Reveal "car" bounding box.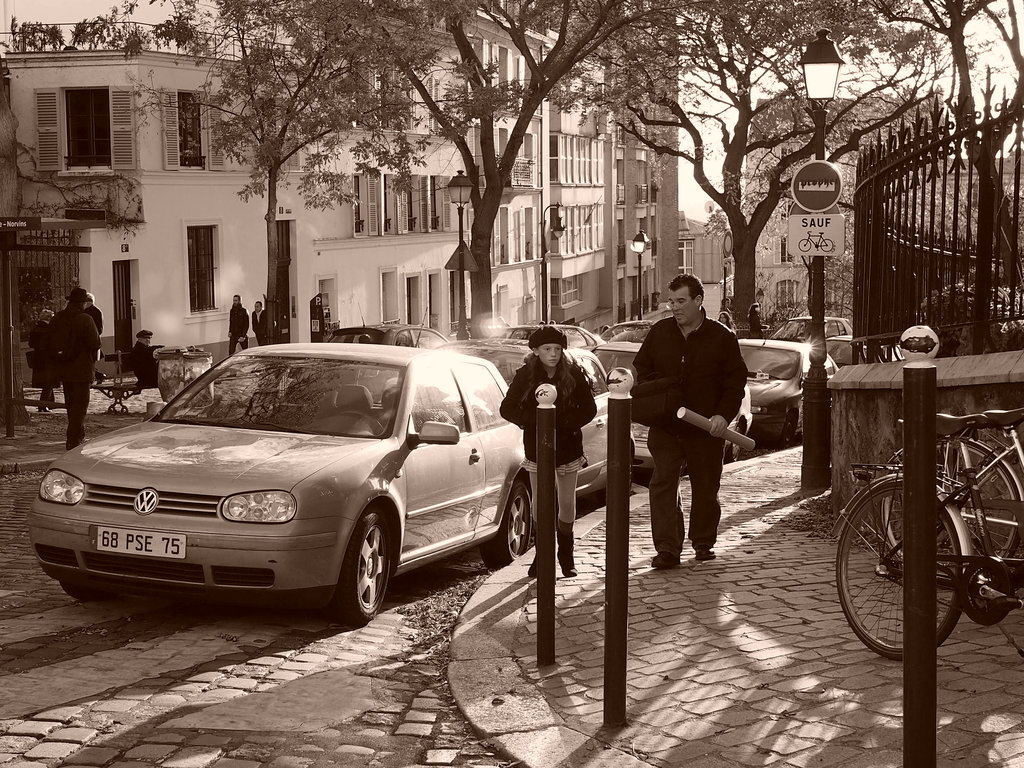
Revealed: {"left": 20, "top": 339, "right": 524, "bottom": 616}.
